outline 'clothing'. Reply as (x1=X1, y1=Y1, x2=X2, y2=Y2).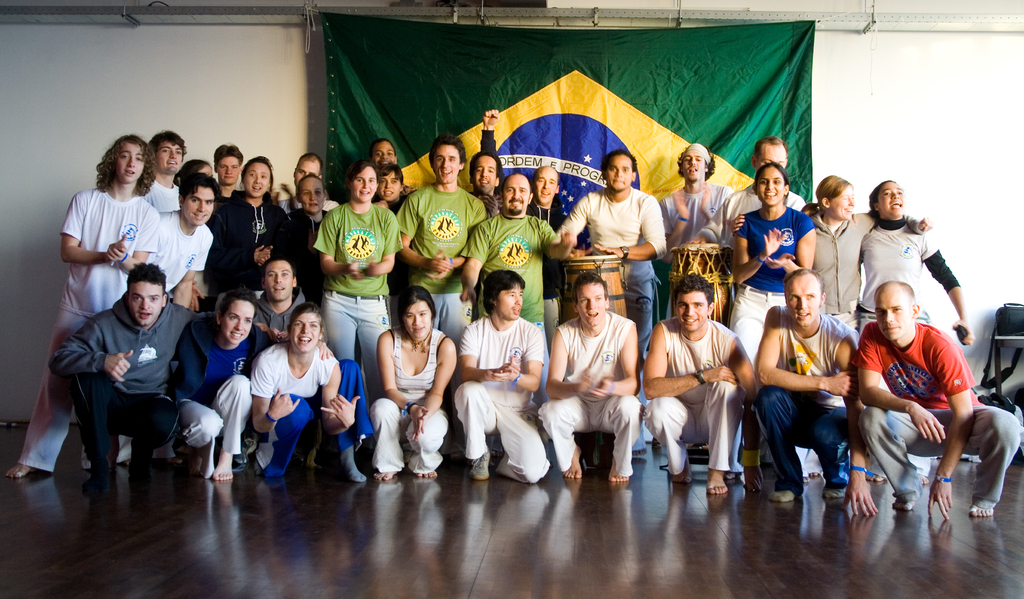
(x1=725, y1=211, x2=828, y2=329).
